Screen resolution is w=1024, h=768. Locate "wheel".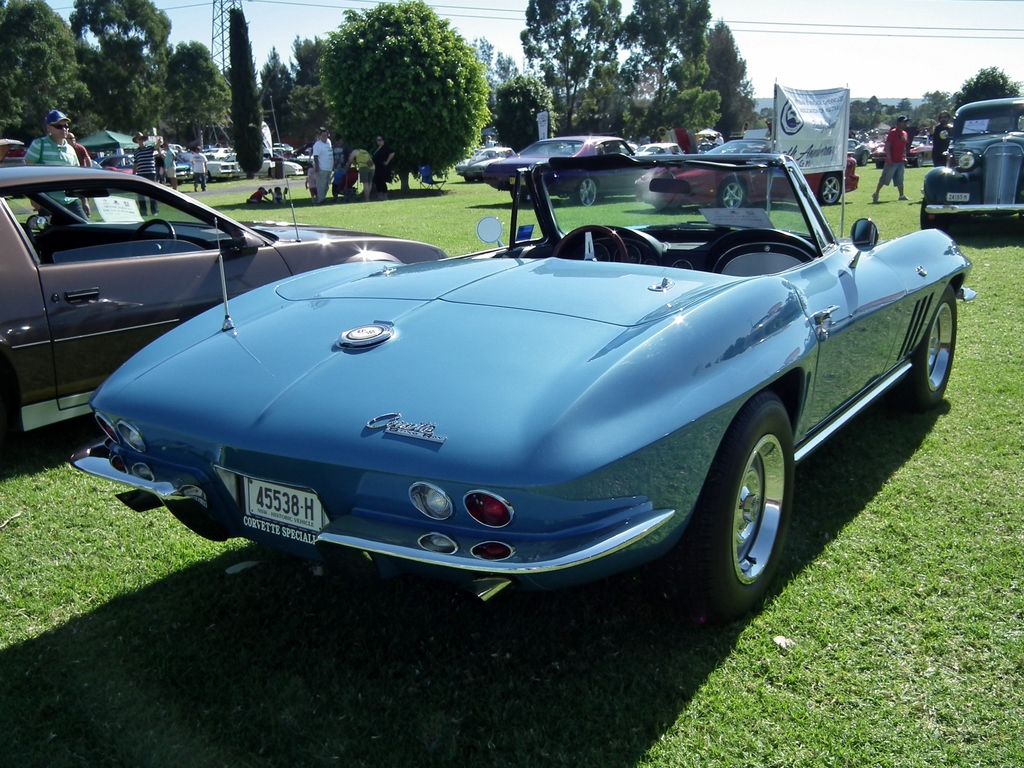
[x1=136, y1=214, x2=177, y2=252].
